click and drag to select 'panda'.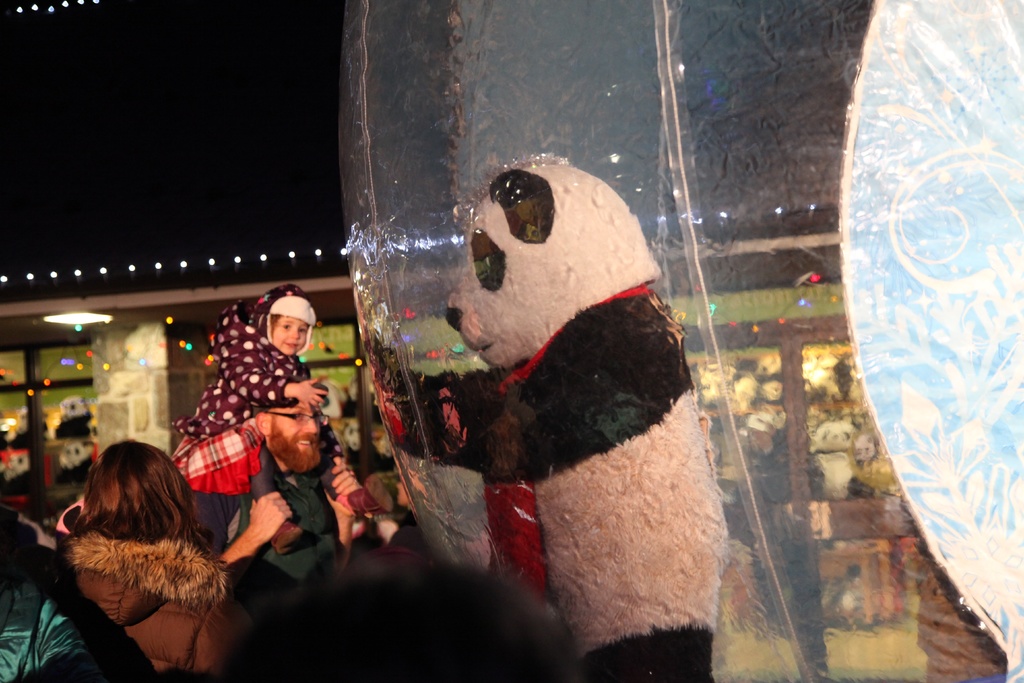
Selection: select_region(799, 421, 868, 502).
